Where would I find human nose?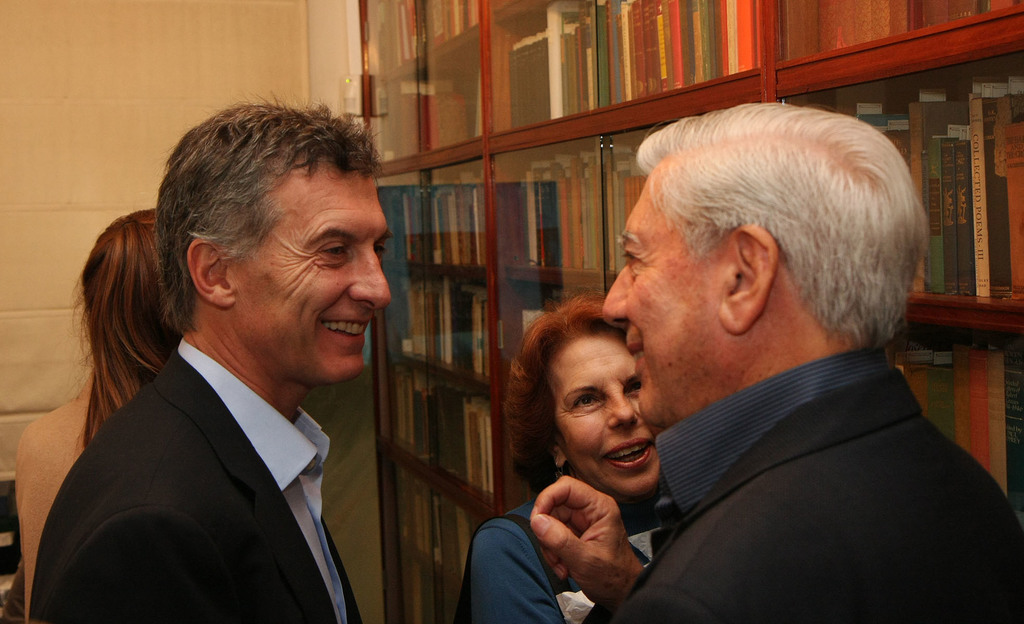
At rect(606, 388, 640, 426).
